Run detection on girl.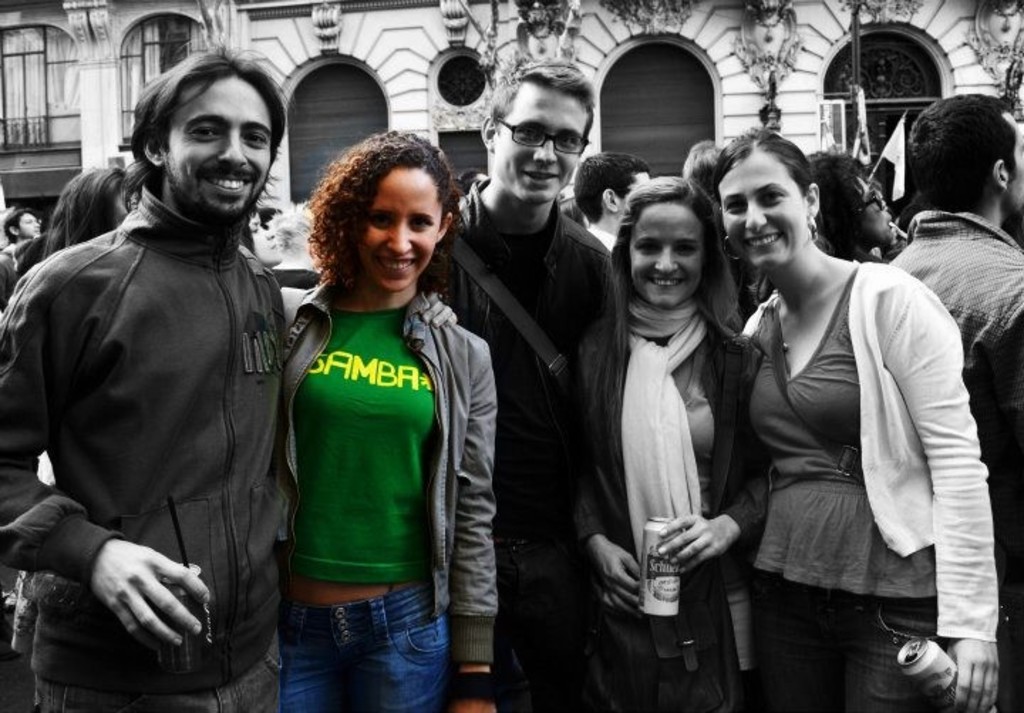
Result: locate(37, 159, 138, 260).
